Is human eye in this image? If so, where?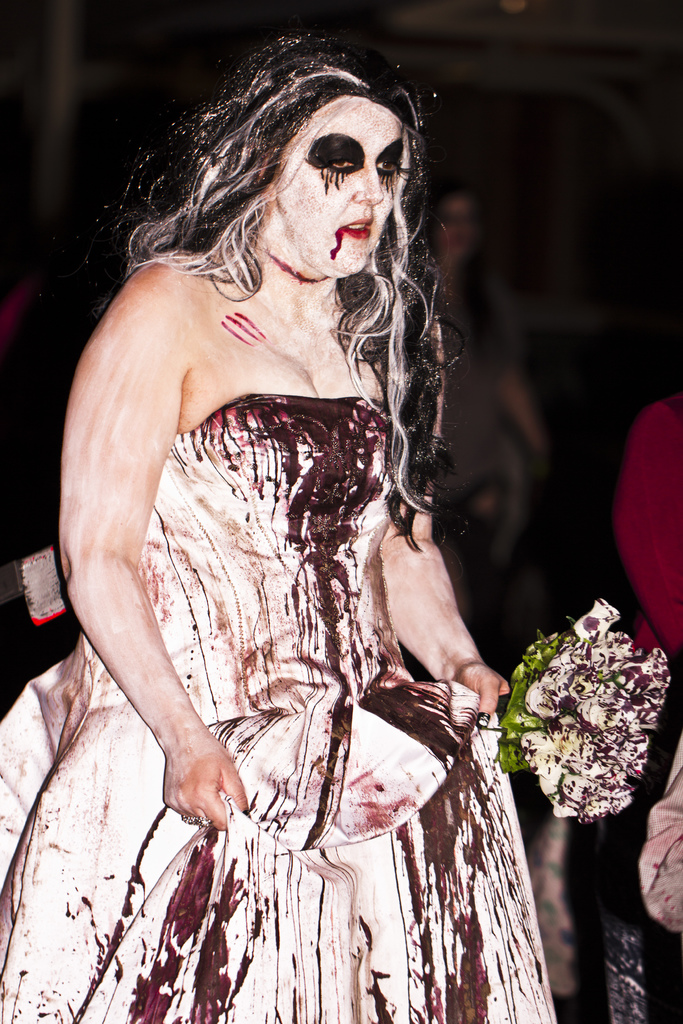
Yes, at locate(326, 156, 356, 173).
